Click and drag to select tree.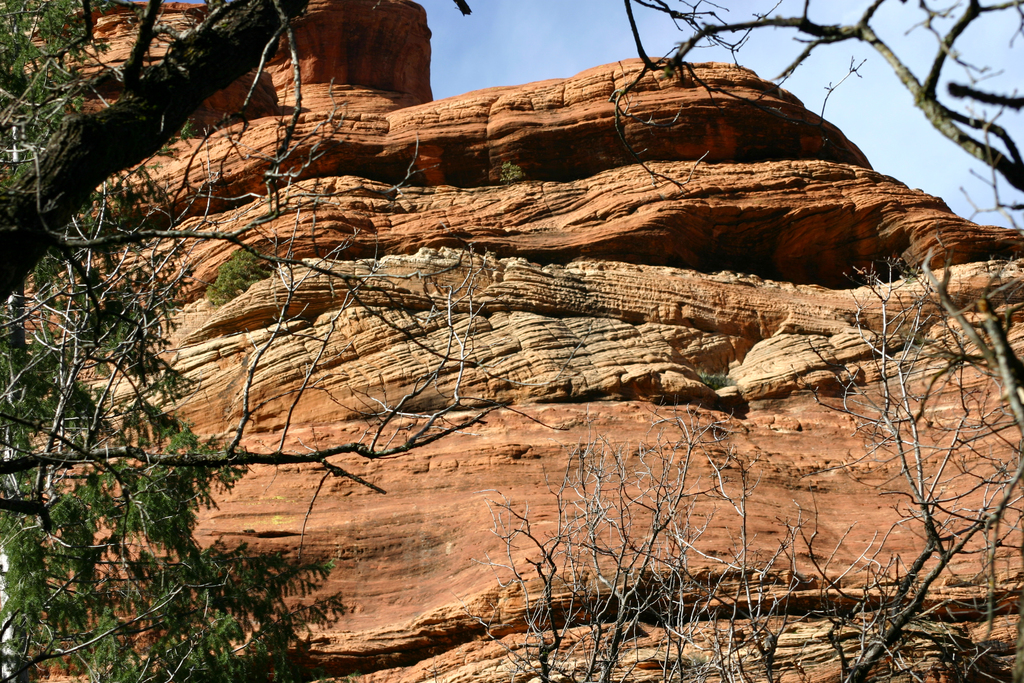
Selection: <region>0, 0, 588, 682</region>.
